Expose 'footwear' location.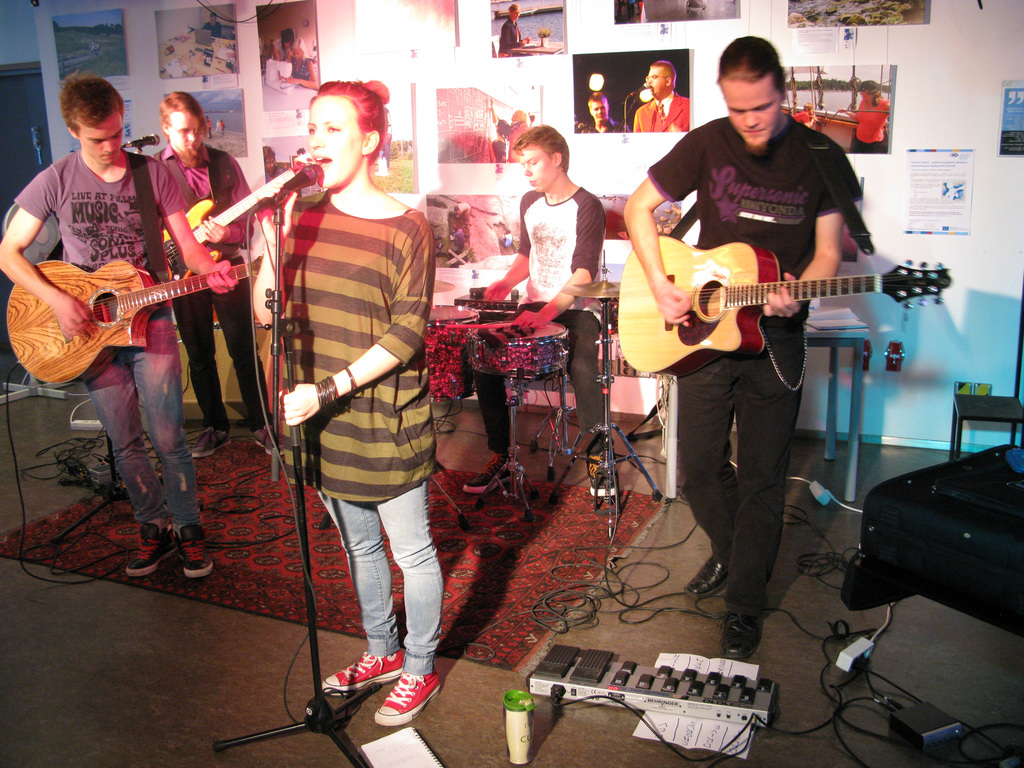
Exposed at [x1=687, y1=553, x2=732, y2=605].
